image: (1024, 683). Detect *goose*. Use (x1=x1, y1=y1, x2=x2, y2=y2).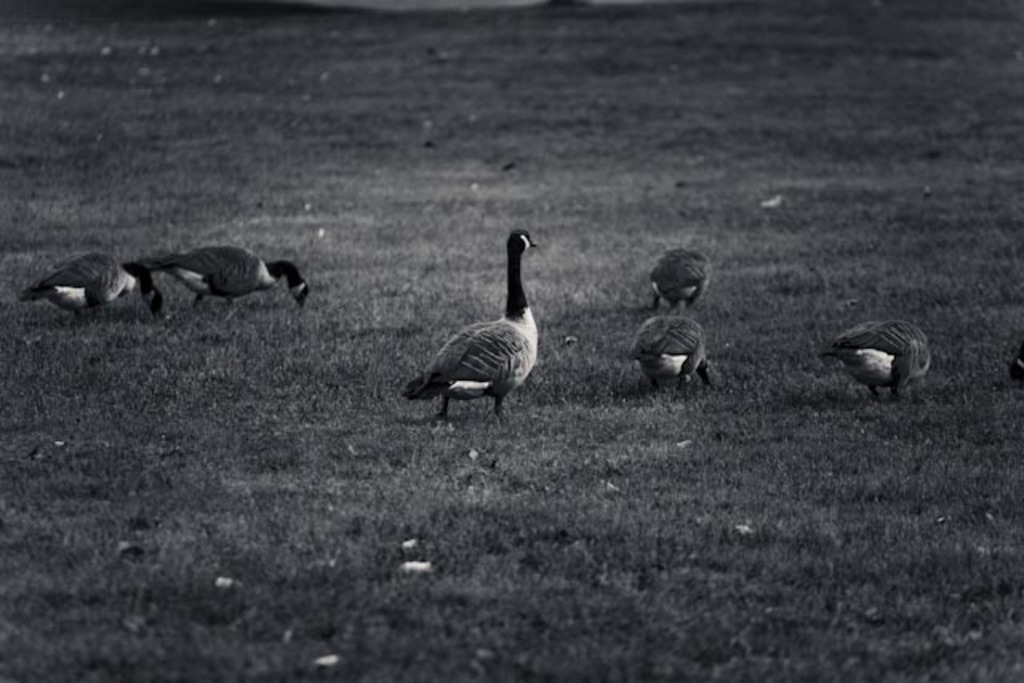
(x1=21, y1=254, x2=168, y2=320).
